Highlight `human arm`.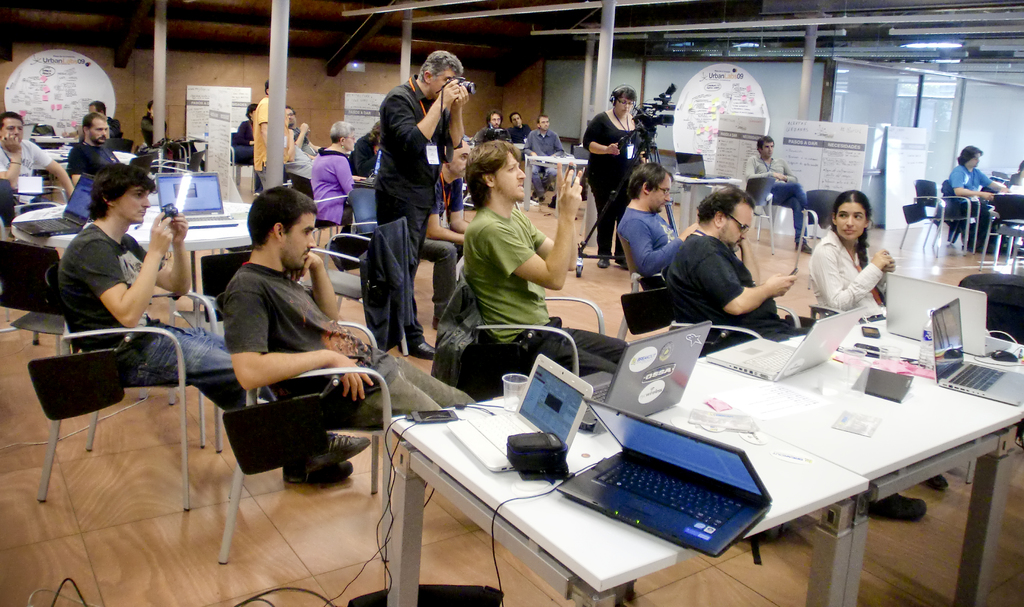
Highlighted region: l=220, t=273, r=372, b=399.
